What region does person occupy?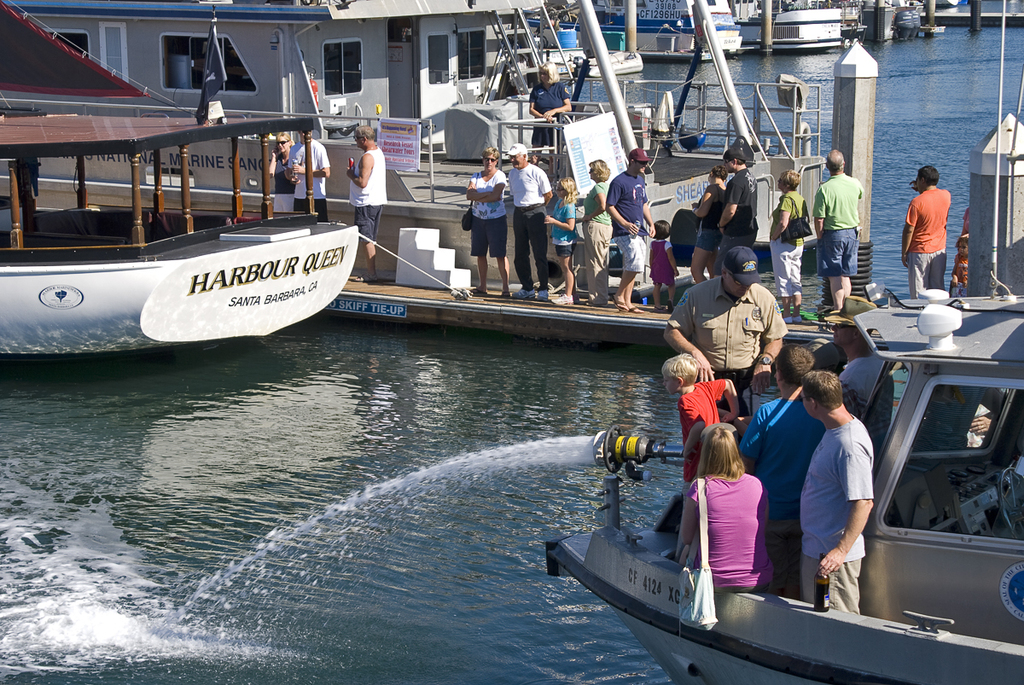
x1=951 y1=235 x2=972 y2=289.
